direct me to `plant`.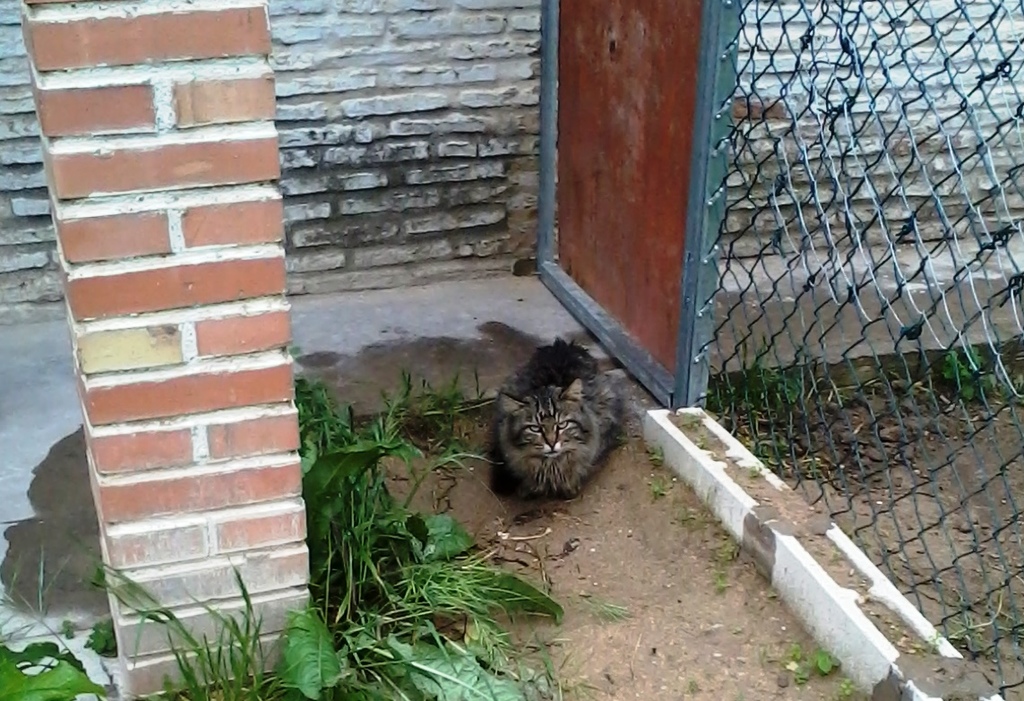
Direction: bbox=(650, 478, 669, 505).
